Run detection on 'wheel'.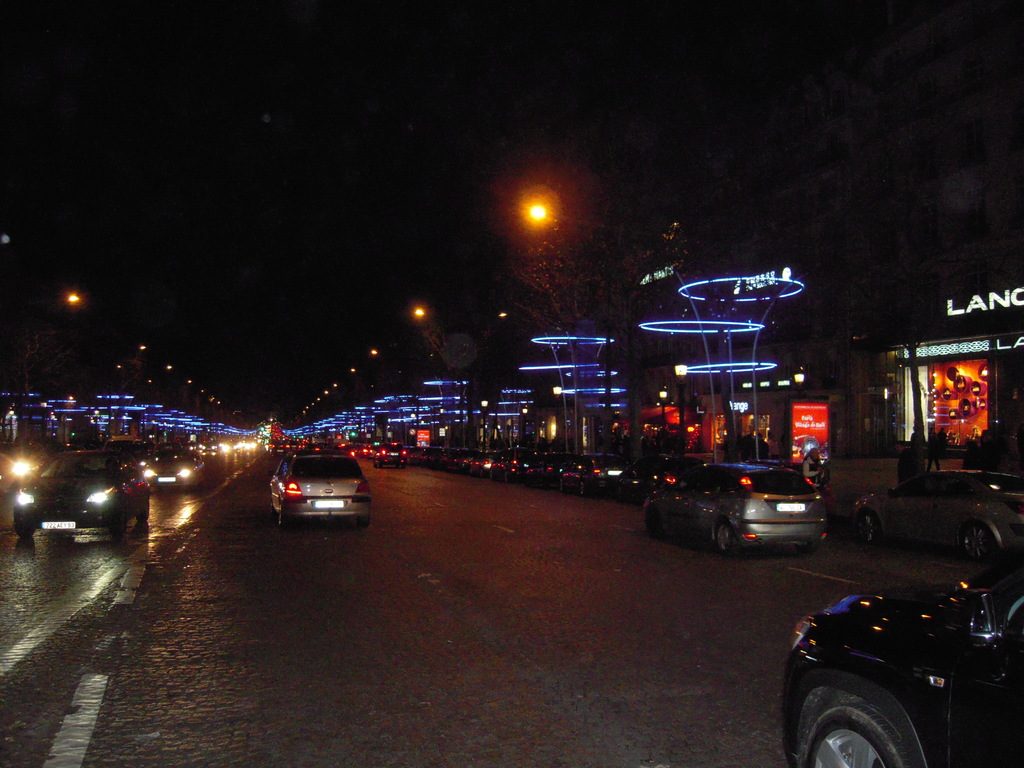
Result: box=[275, 505, 297, 526].
